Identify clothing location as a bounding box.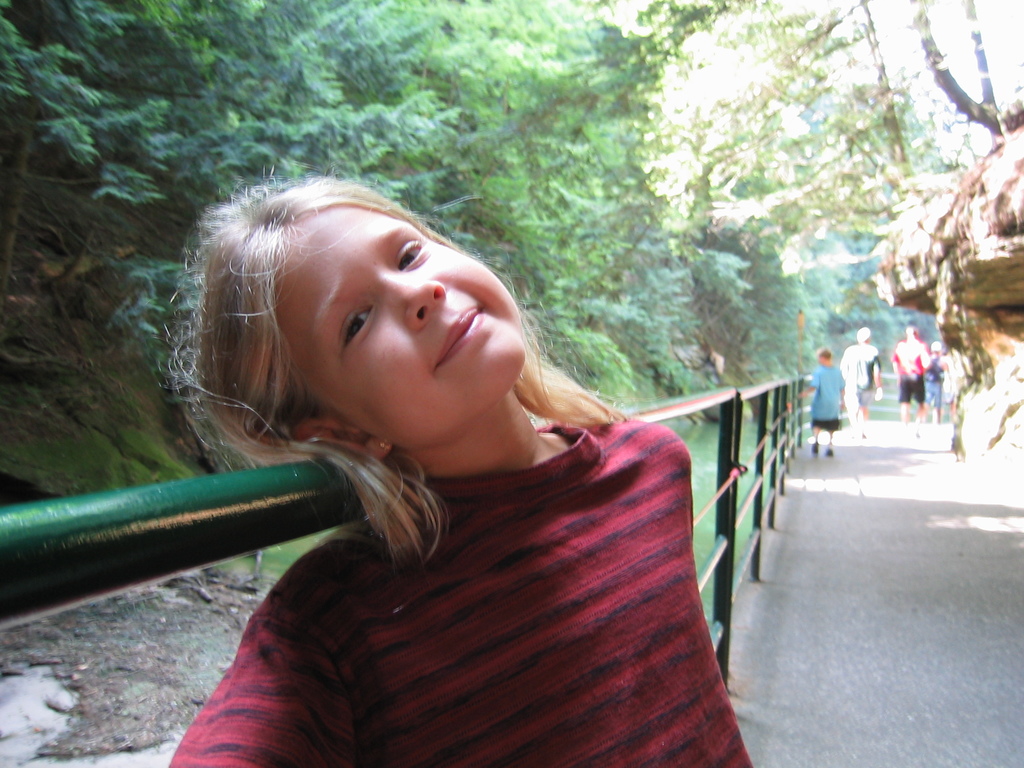
(922, 353, 940, 406).
